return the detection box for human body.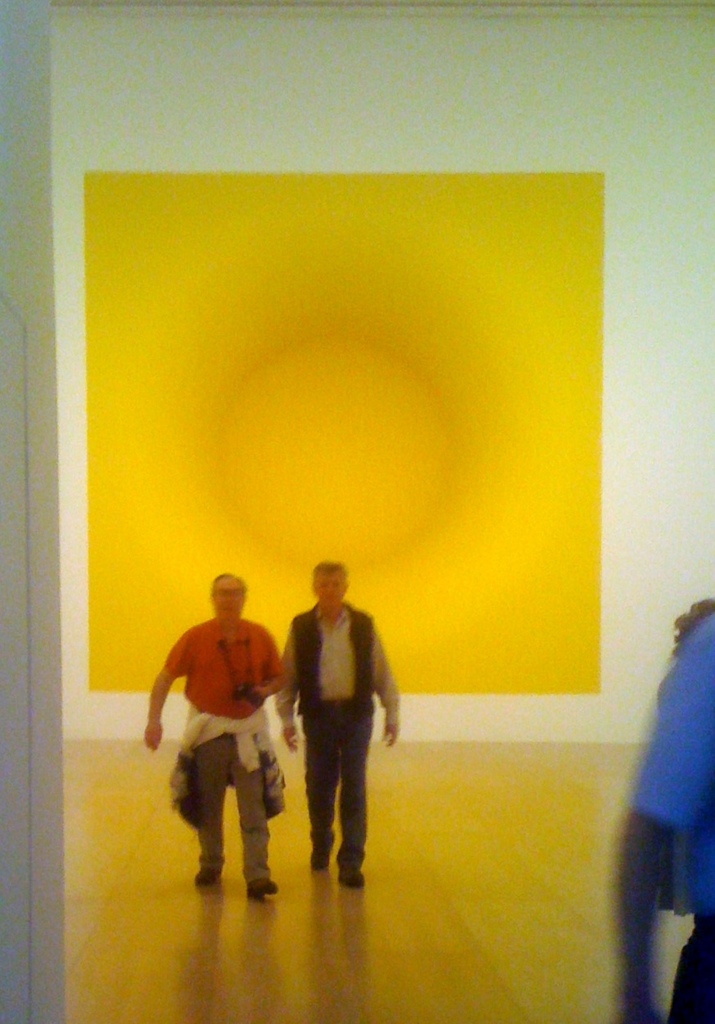
pyautogui.locateOnScreen(277, 600, 405, 887).
